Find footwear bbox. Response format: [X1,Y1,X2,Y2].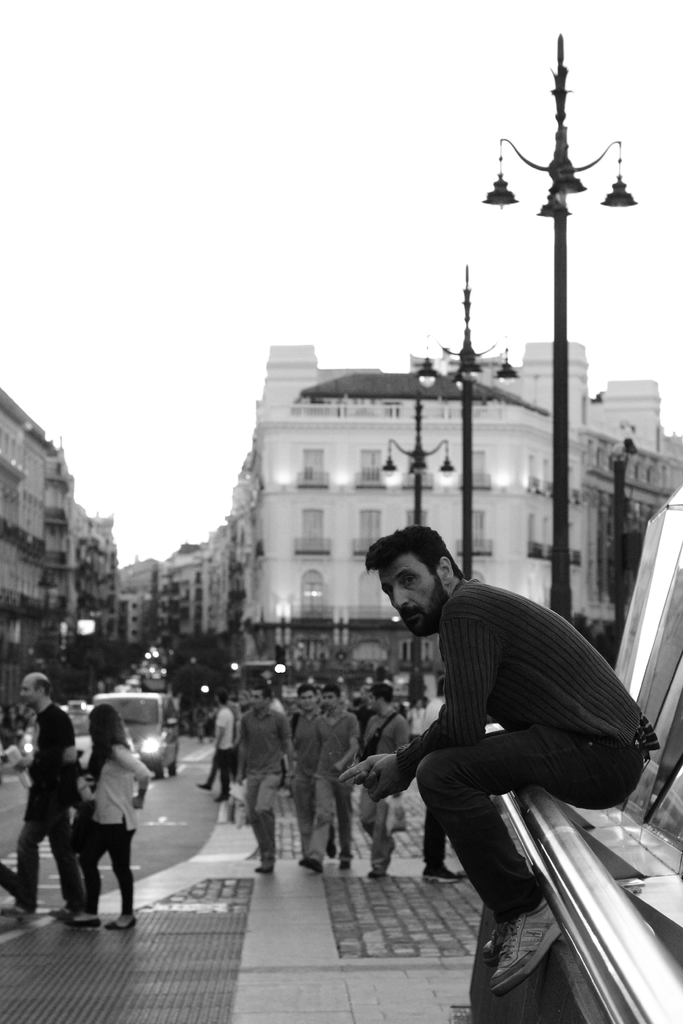
[335,858,349,870].
